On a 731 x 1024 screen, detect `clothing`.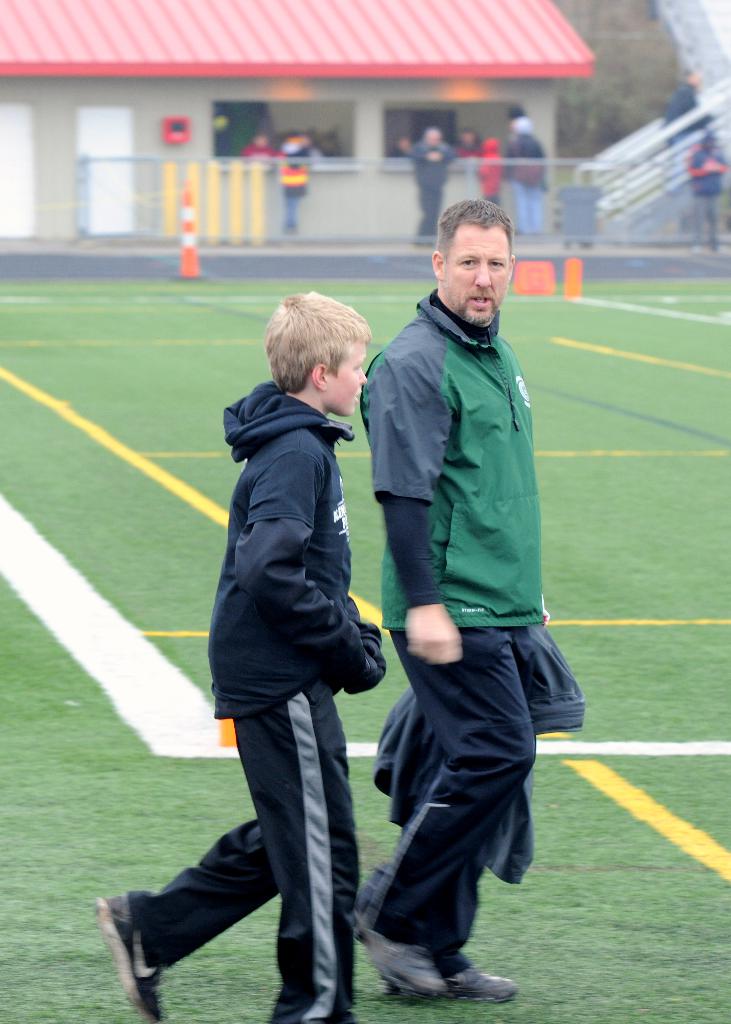
region(687, 142, 730, 239).
